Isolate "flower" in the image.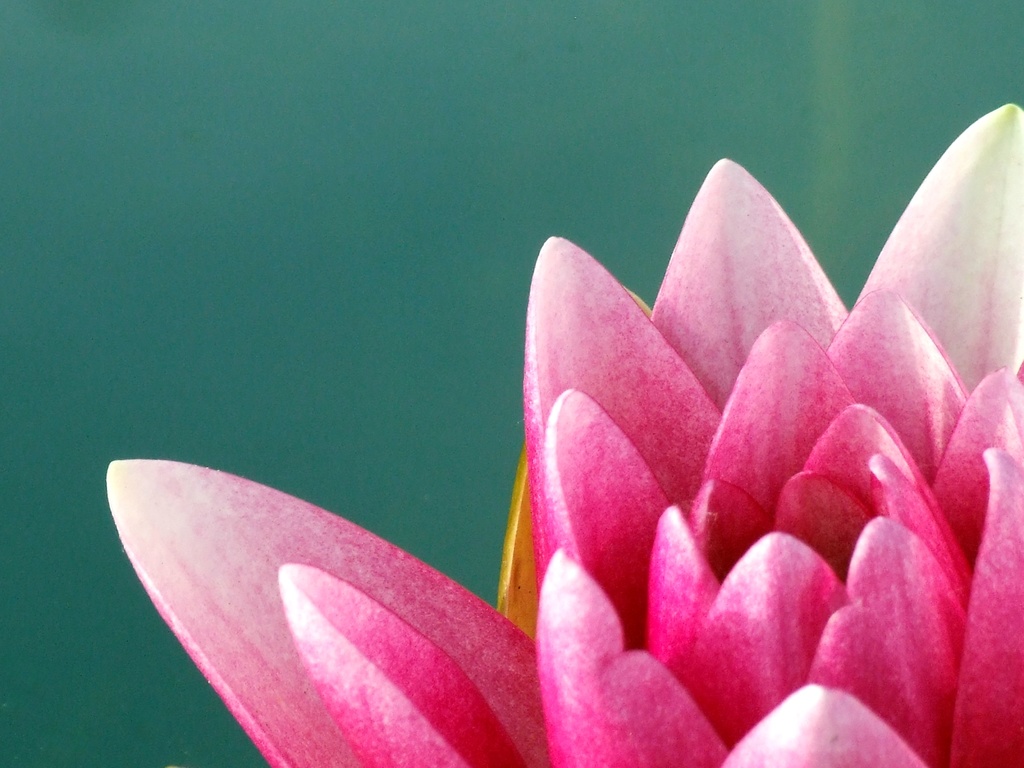
Isolated region: x1=104 y1=103 x2=1023 y2=767.
